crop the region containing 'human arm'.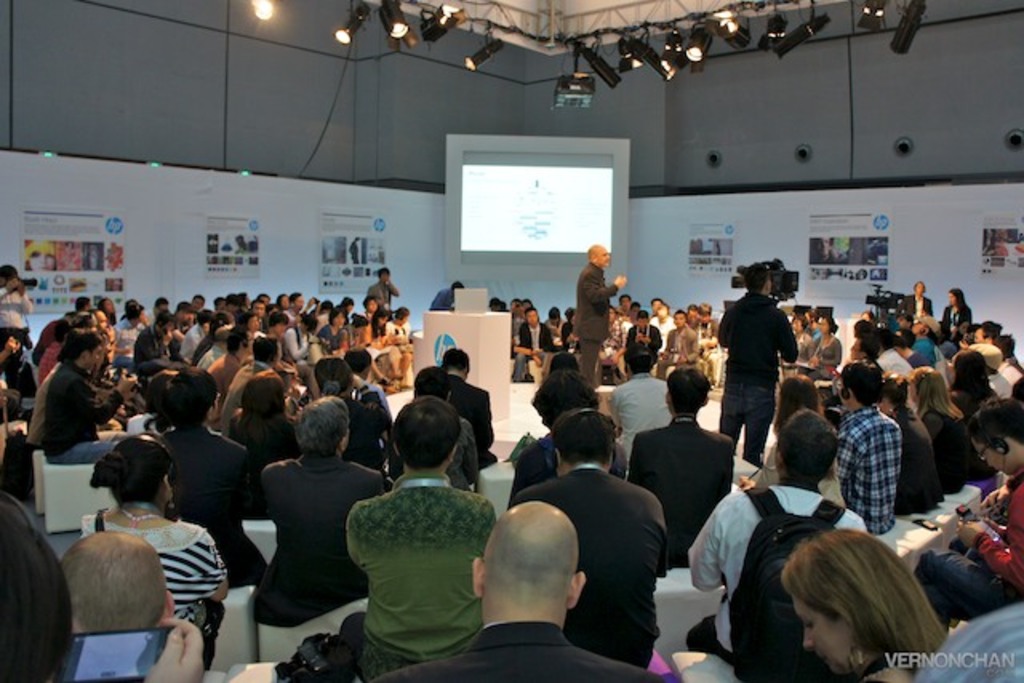
Crop region: bbox(685, 472, 760, 592).
